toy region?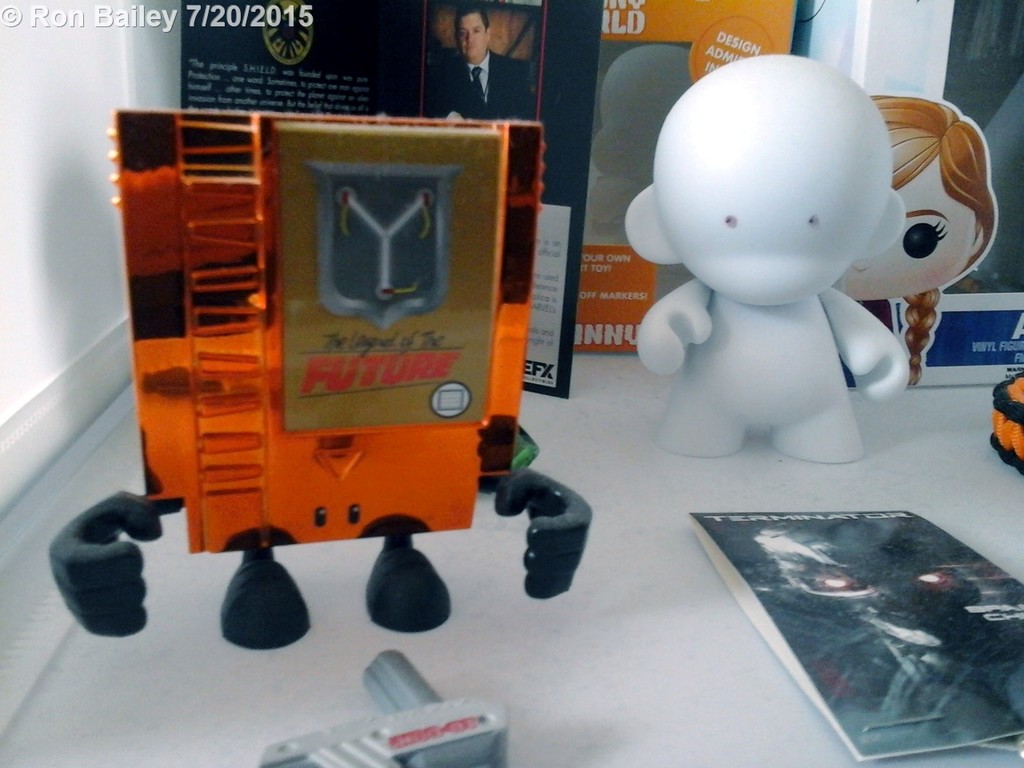
Rect(49, 110, 594, 654)
